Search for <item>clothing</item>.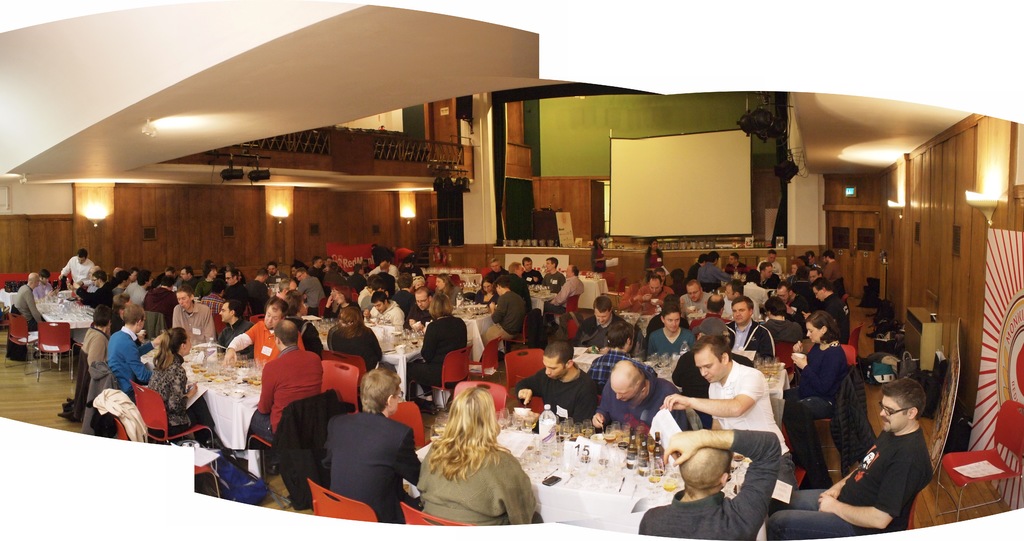
Found at locate(328, 408, 420, 527).
